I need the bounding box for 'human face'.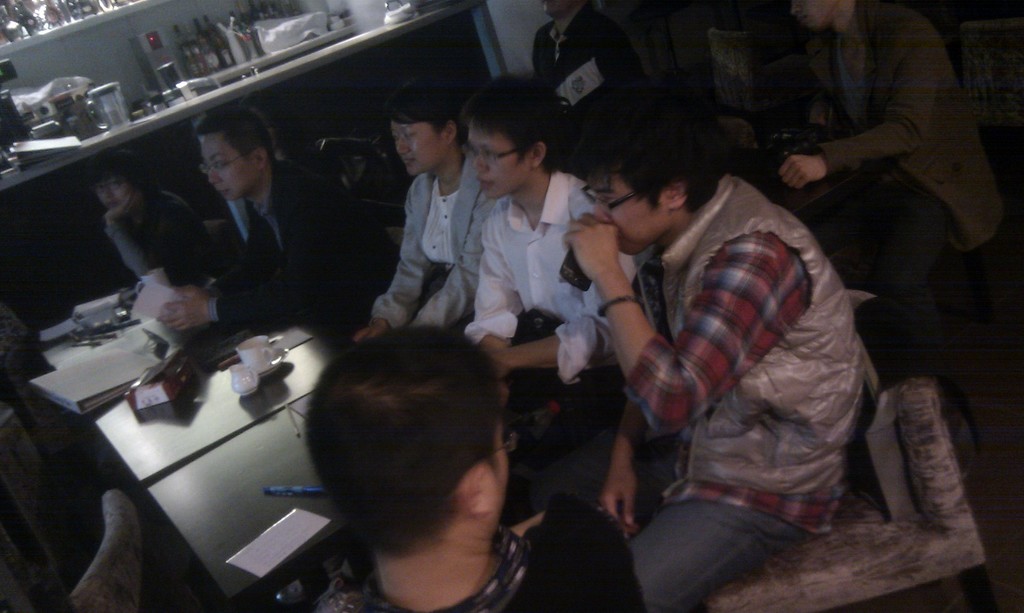
Here it is: BBox(209, 141, 251, 199).
